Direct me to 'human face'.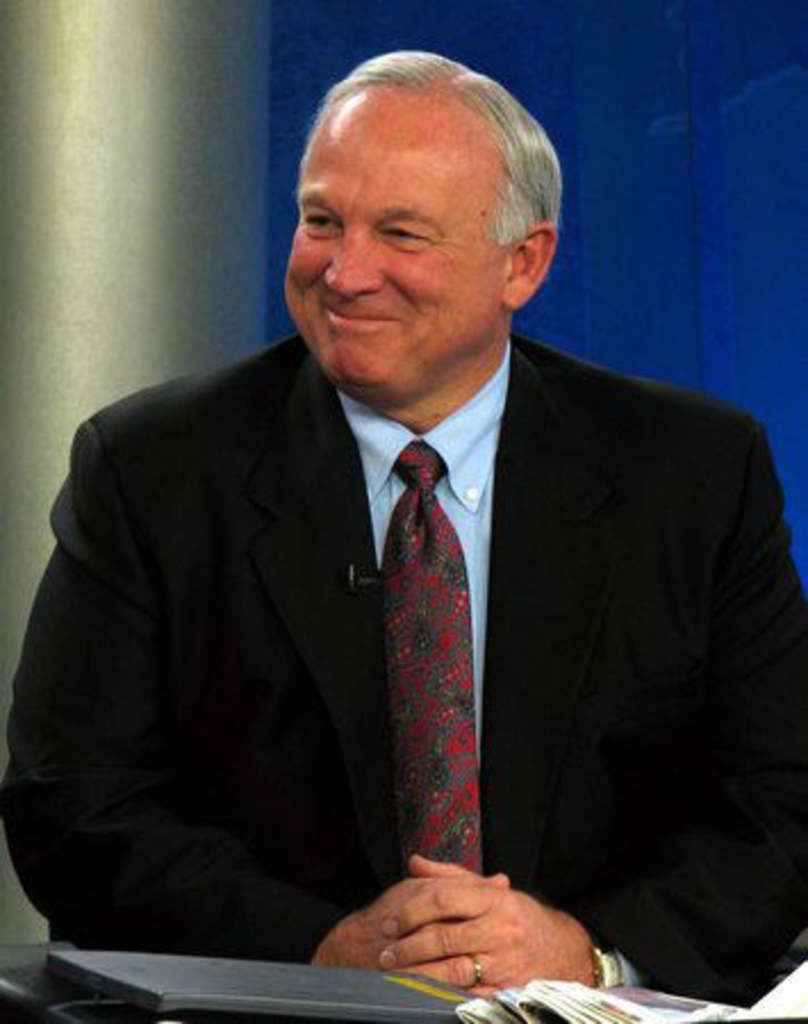
Direction: 282/112/505/380.
